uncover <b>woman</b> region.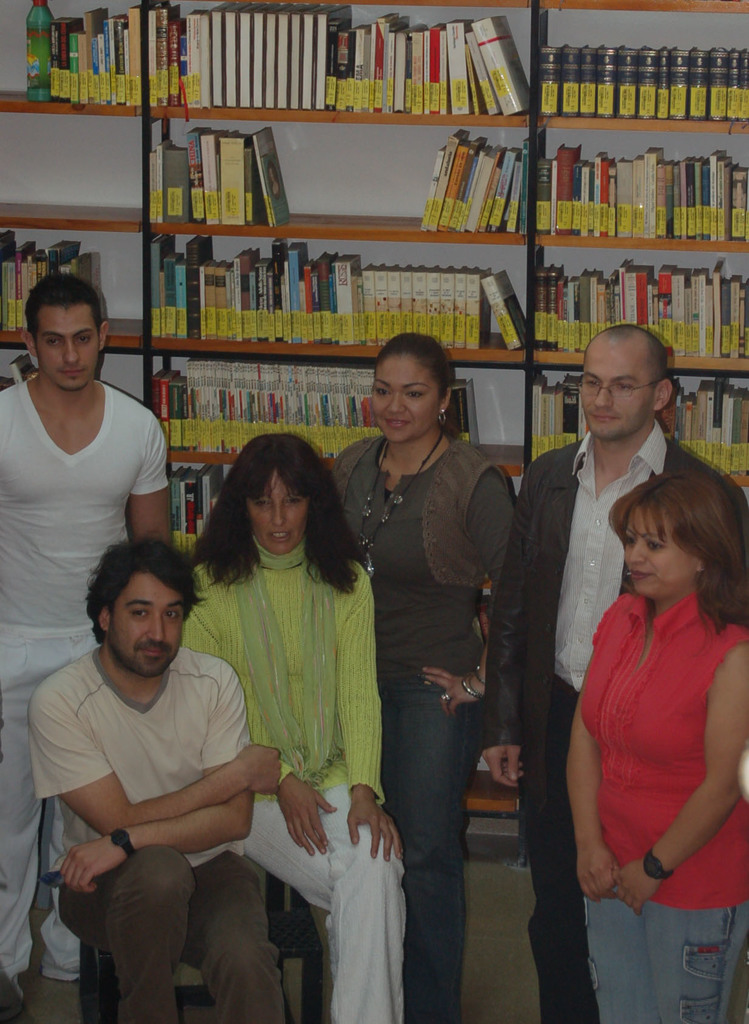
Uncovered: 330, 333, 519, 1023.
